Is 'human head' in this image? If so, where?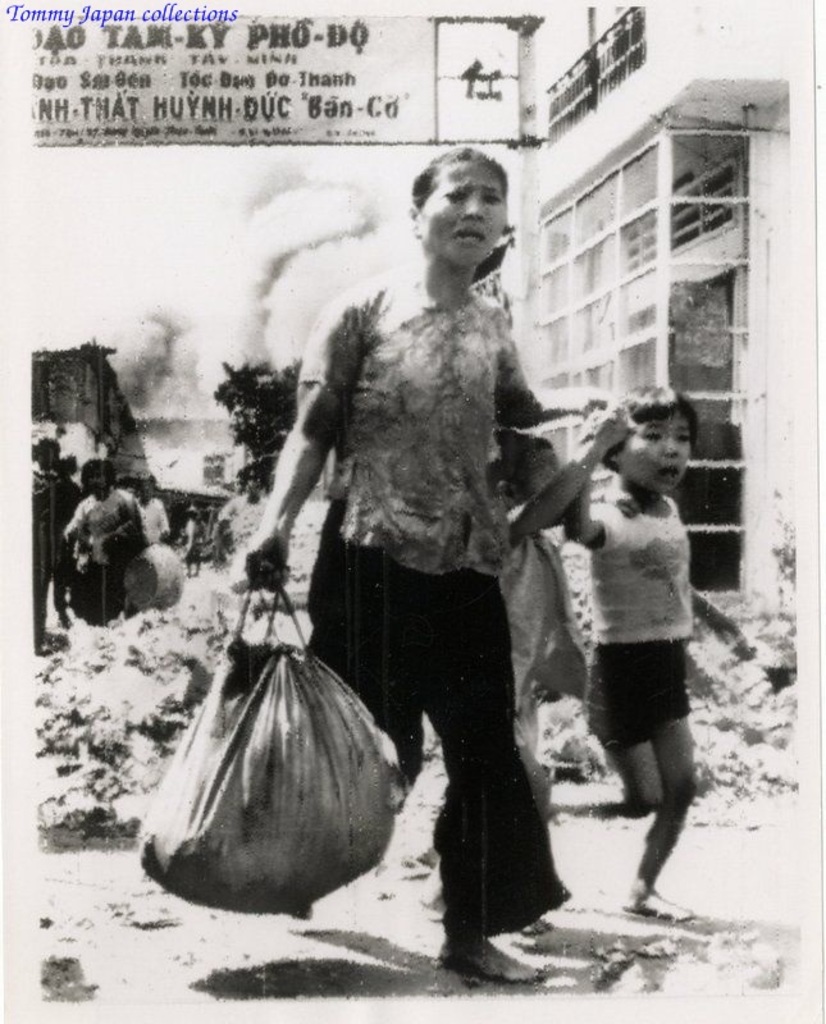
Yes, at l=36, t=436, r=60, b=470.
